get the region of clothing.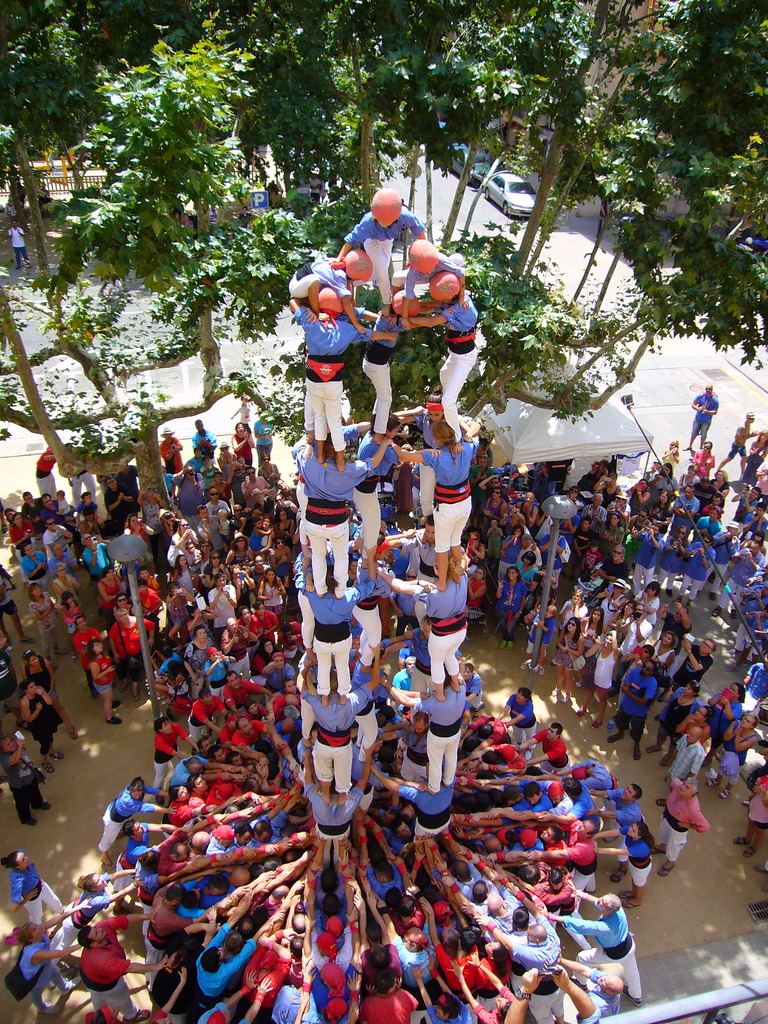
(36, 448, 58, 495).
